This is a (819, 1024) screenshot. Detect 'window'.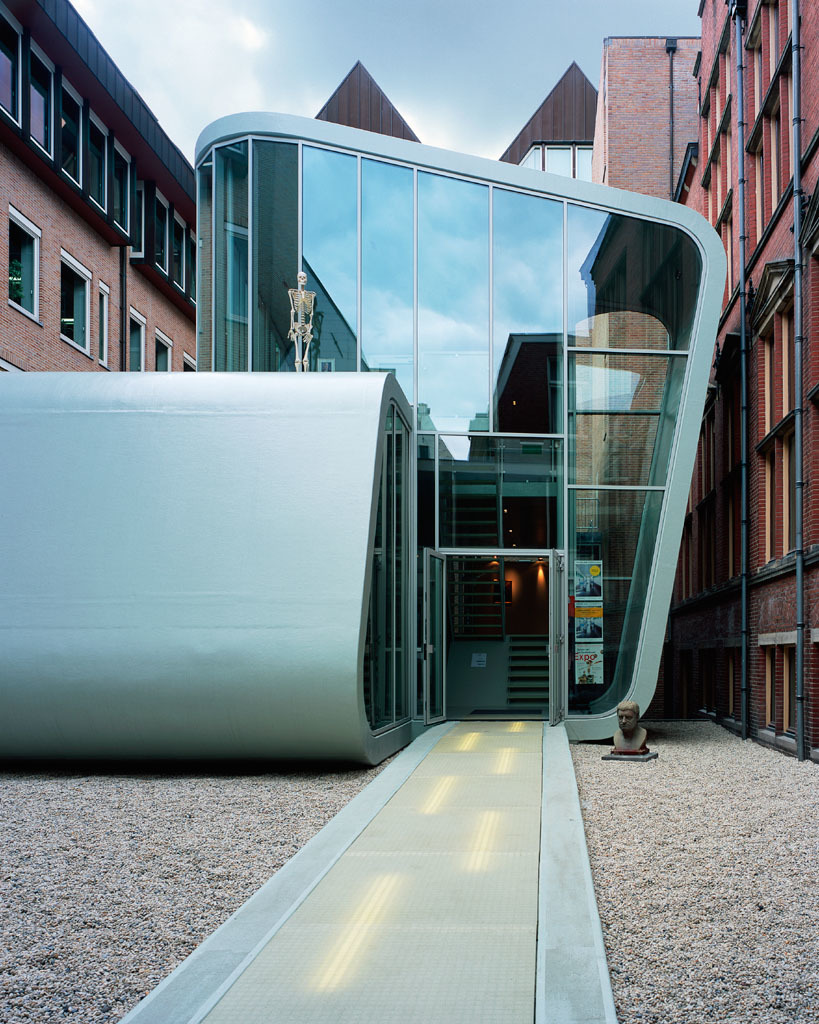
787,644,795,734.
